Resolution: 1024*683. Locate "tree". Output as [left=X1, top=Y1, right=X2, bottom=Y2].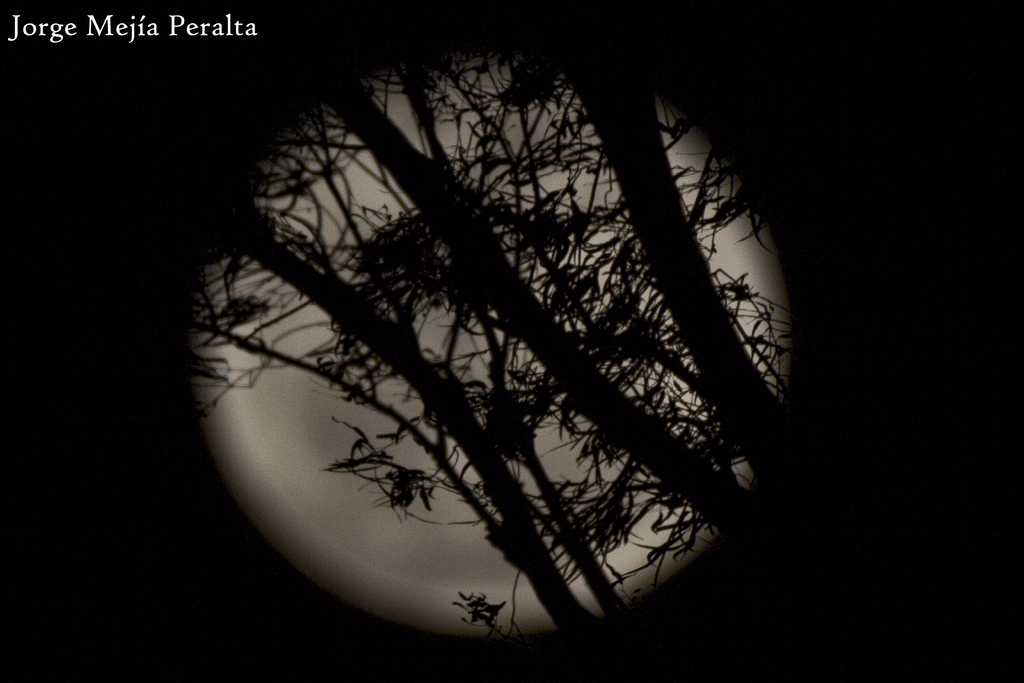
[left=172, top=52, right=796, bottom=630].
